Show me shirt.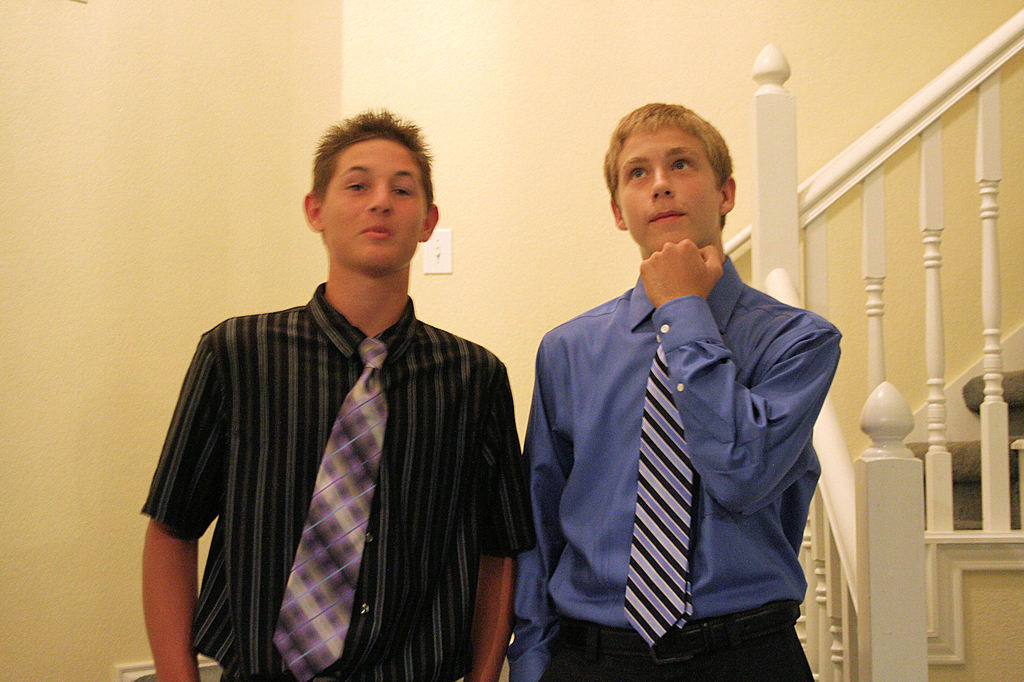
shirt is here: {"left": 504, "top": 246, "right": 842, "bottom": 679}.
